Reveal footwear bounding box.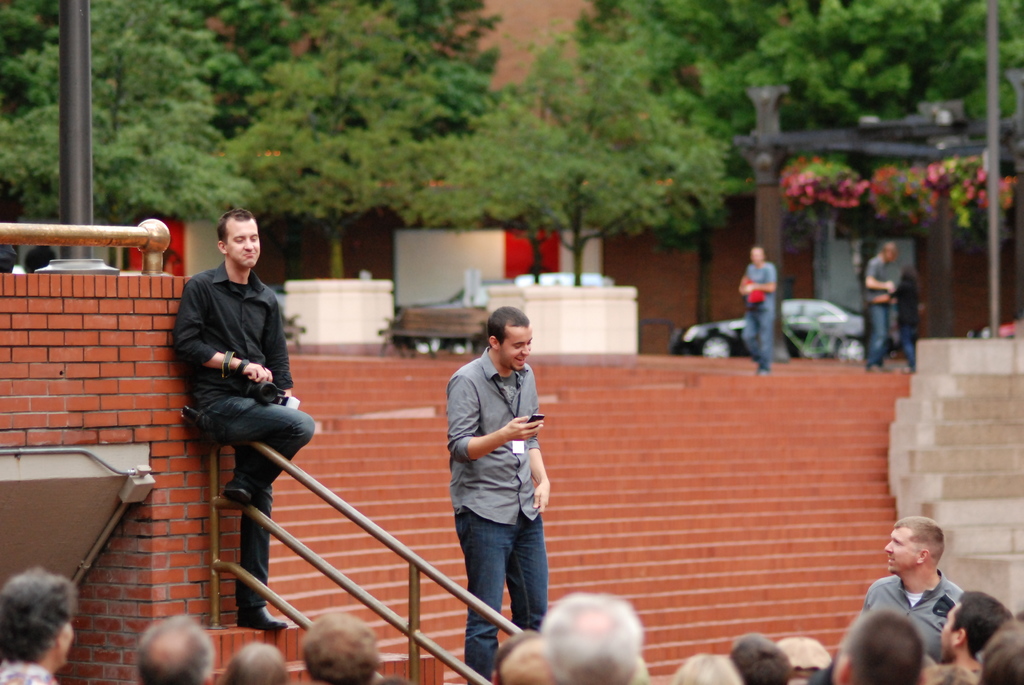
Revealed: rect(865, 361, 883, 374).
